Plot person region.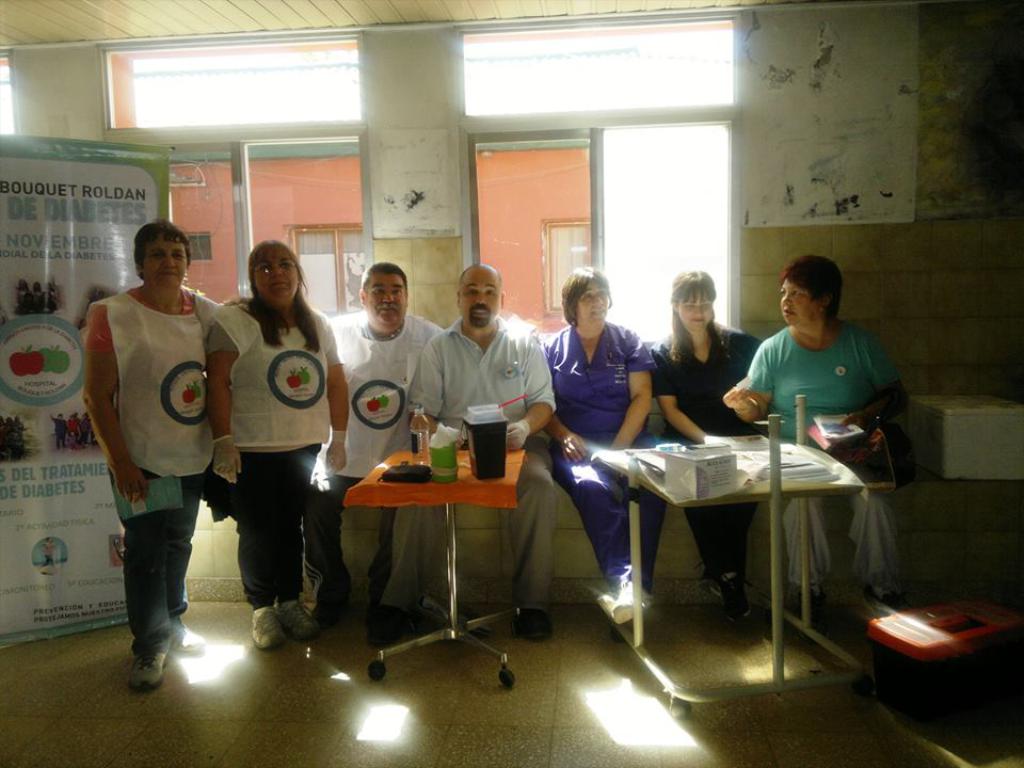
Plotted at region(726, 247, 908, 622).
